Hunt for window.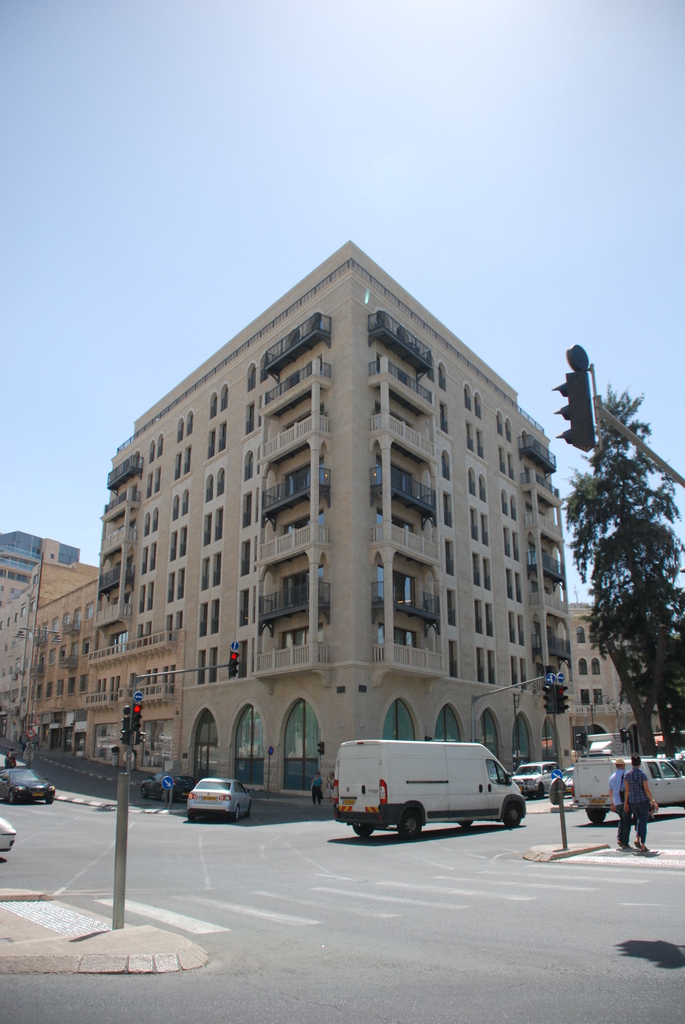
Hunted down at [480, 557, 493, 593].
